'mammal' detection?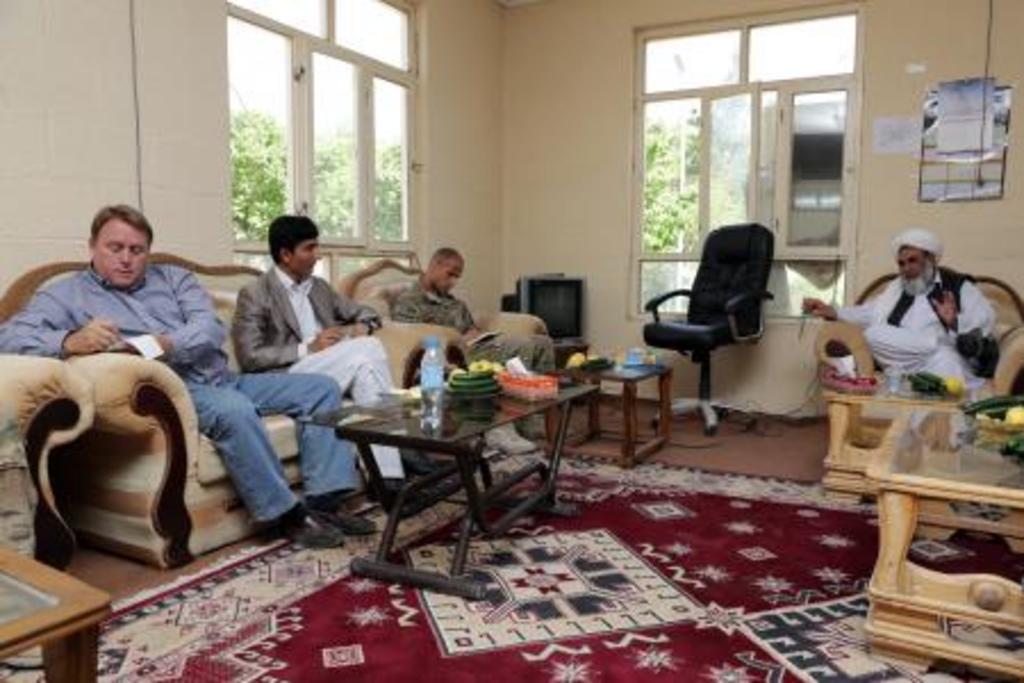
crop(382, 246, 558, 444)
